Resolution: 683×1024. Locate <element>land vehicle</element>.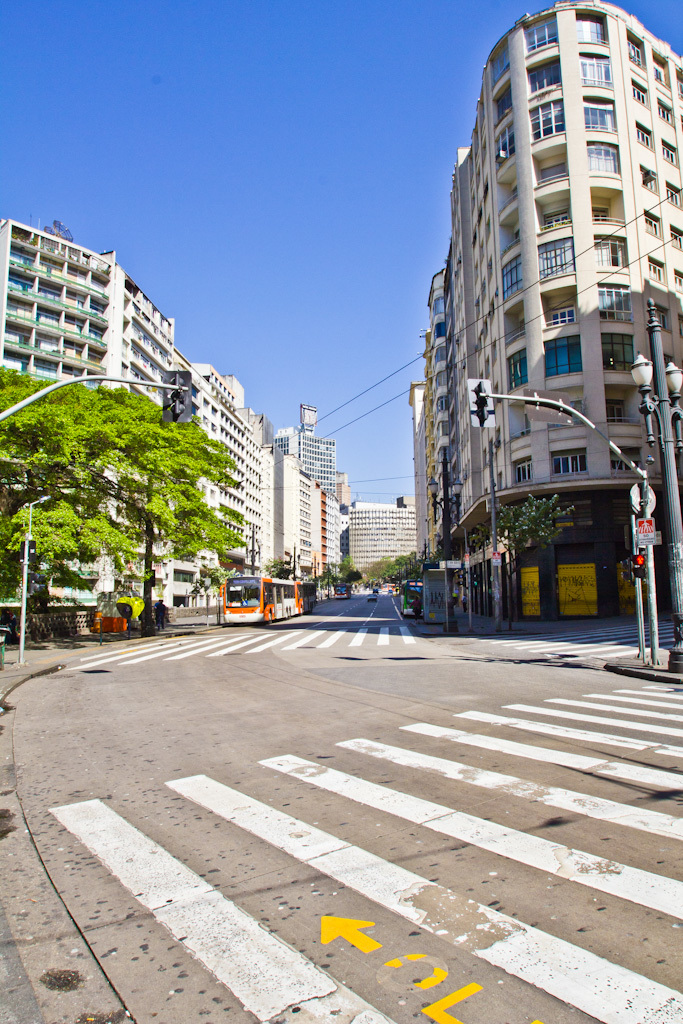
<bbox>210, 575, 313, 632</bbox>.
